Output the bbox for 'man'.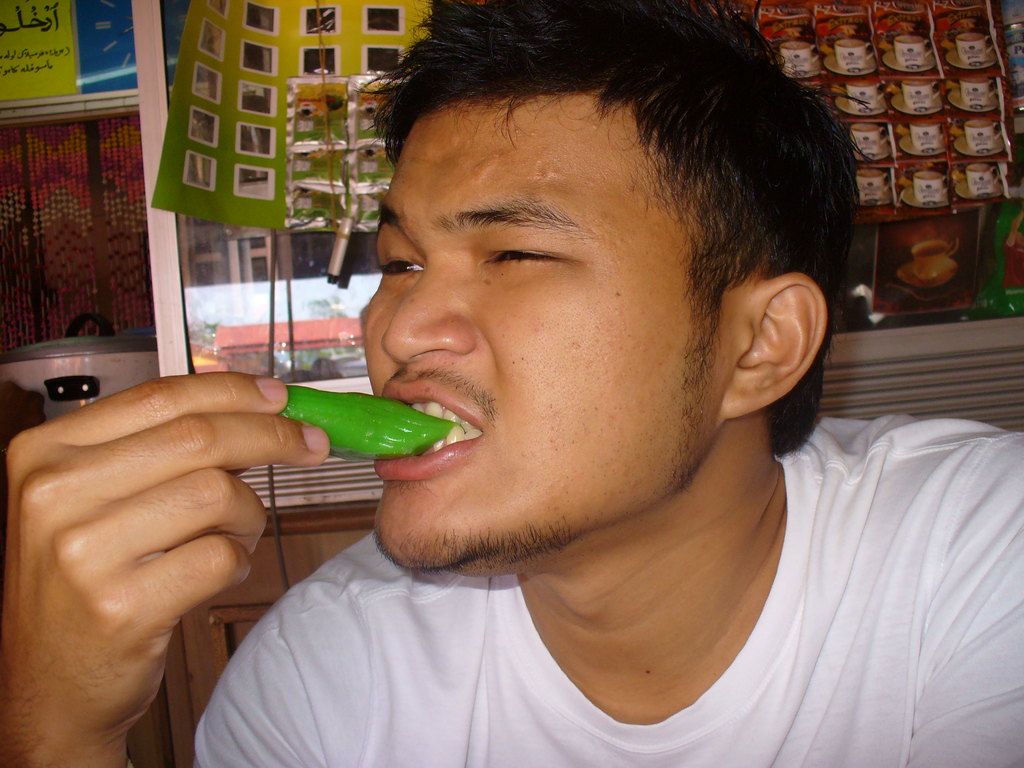
crop(0, 1, 1023, 767).
